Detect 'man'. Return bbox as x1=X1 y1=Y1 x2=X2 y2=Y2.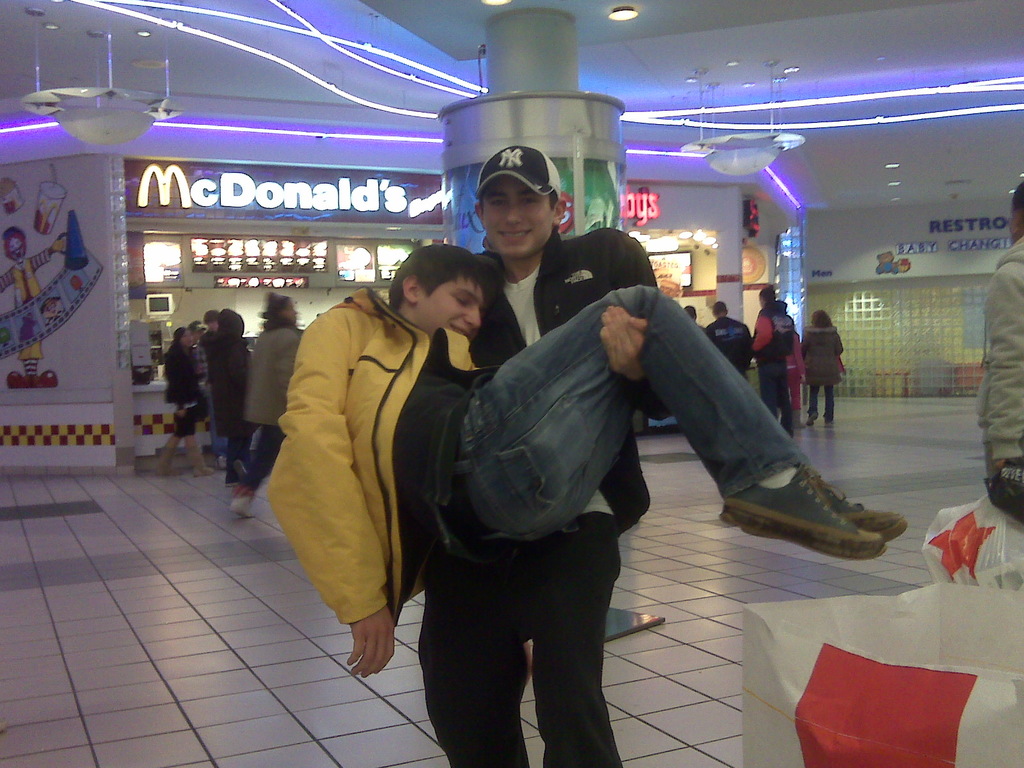
x1=268 y1=242 x2=905 y2=677.
